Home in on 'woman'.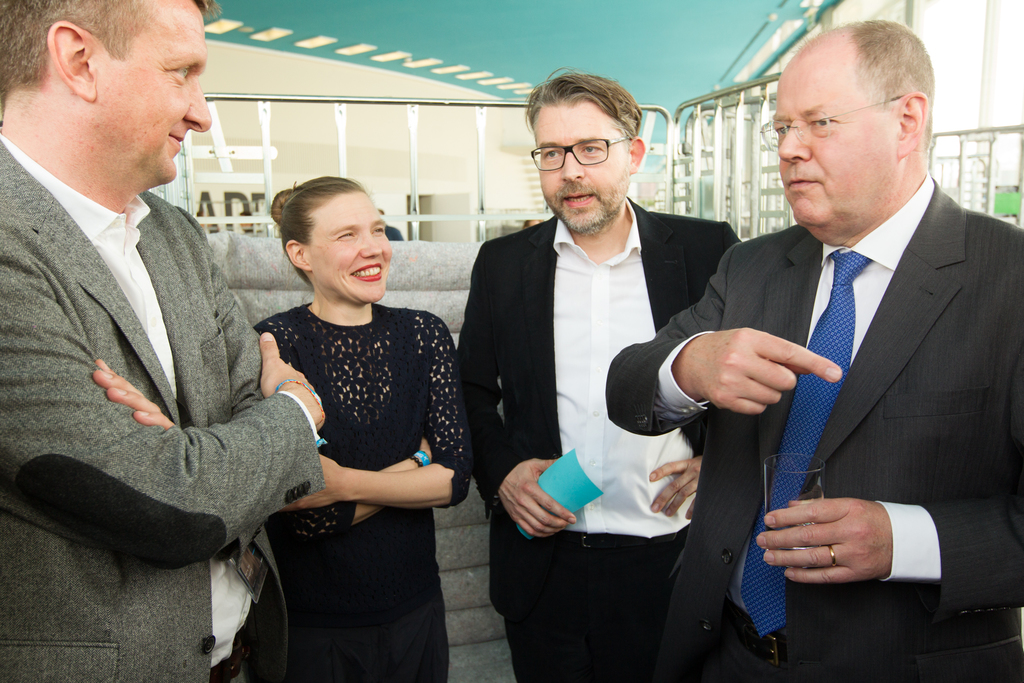
Homed in at <box>229,146,468,682</box>.
